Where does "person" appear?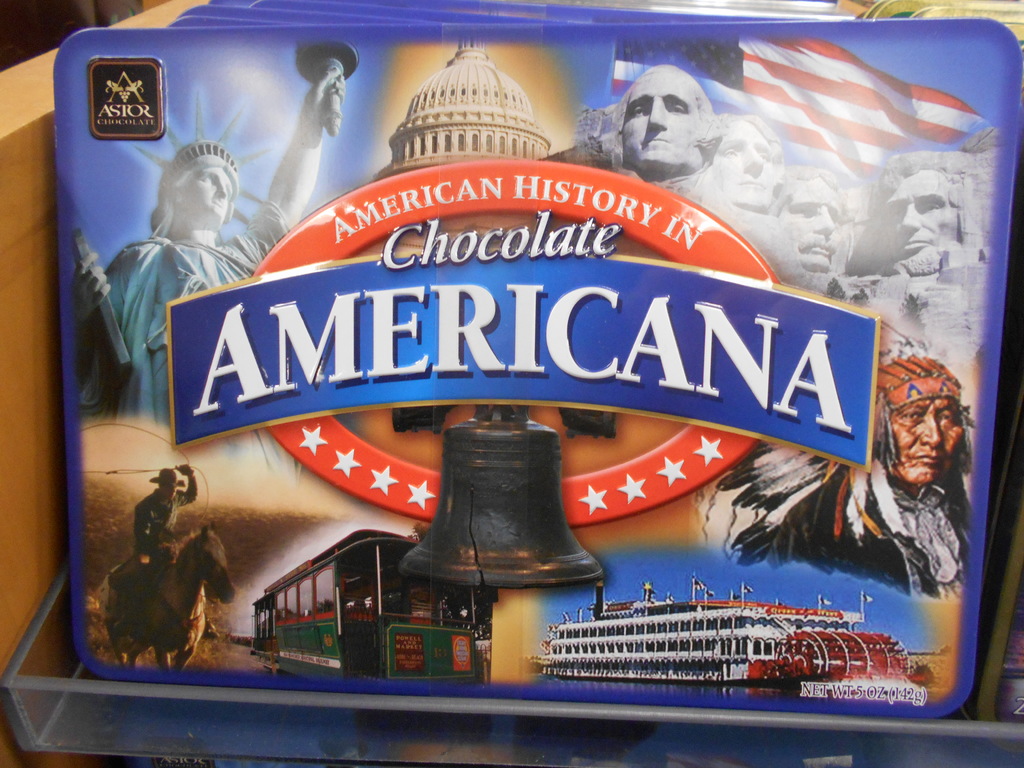
Appears at [714, 120, 783, 240].
